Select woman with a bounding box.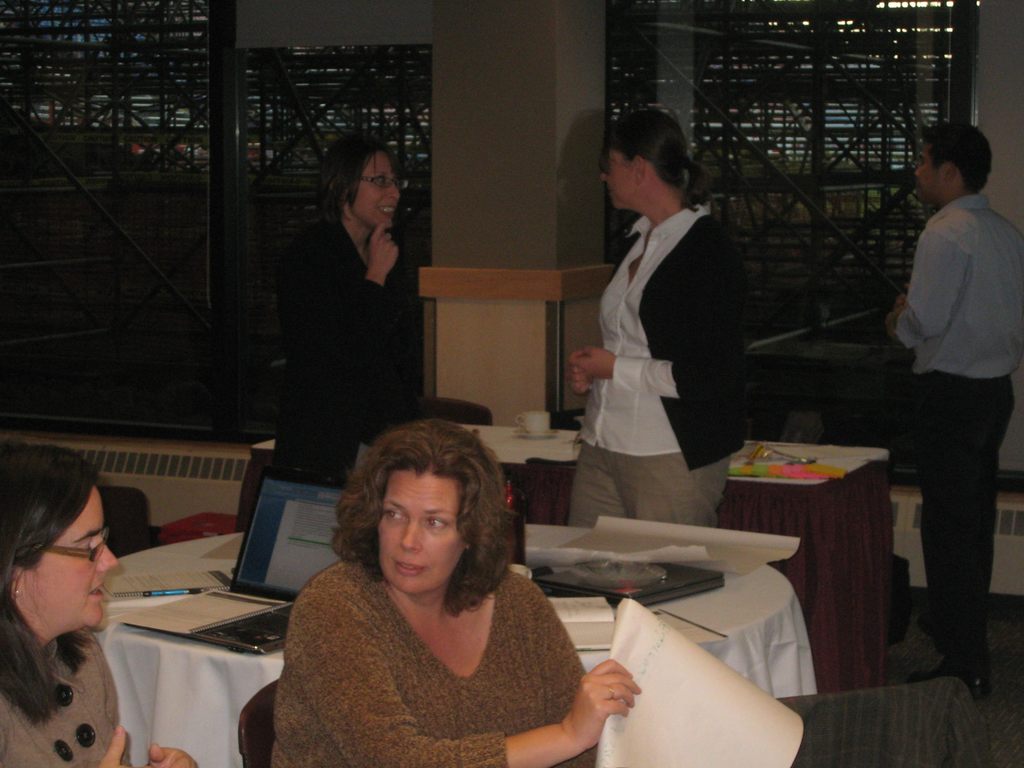
248 415 602 767.
